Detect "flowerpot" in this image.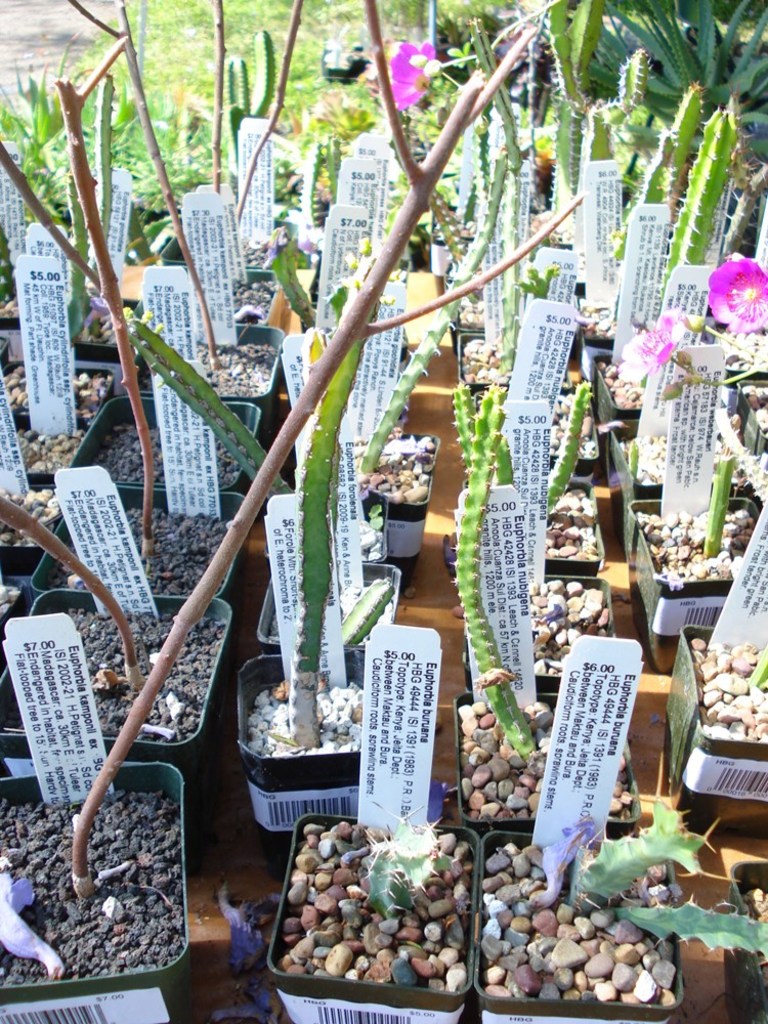
Detection: Rect(722, 856, 767, 1023).
